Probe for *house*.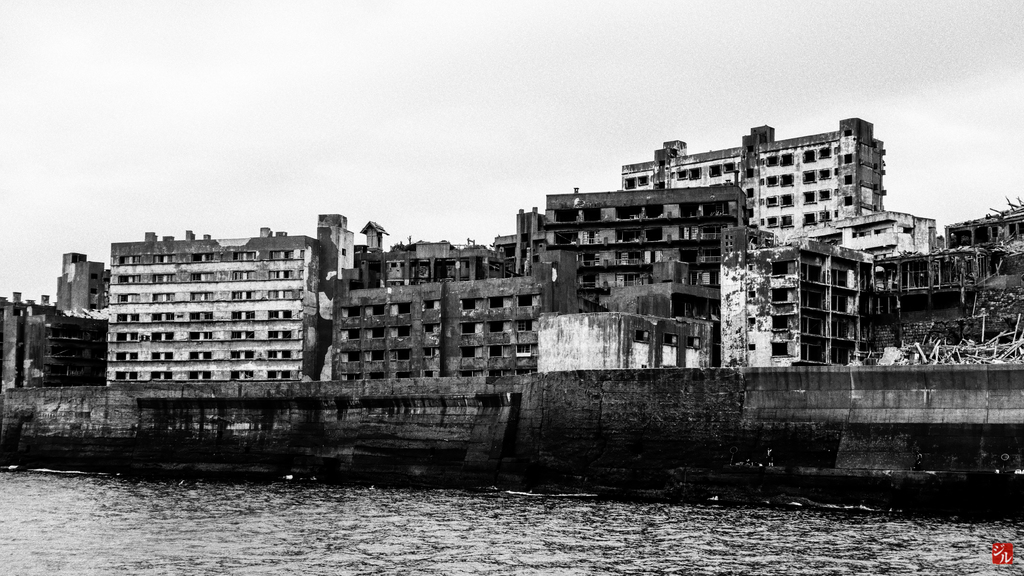
Probe result: bbox(846, 205, 931, 260).
